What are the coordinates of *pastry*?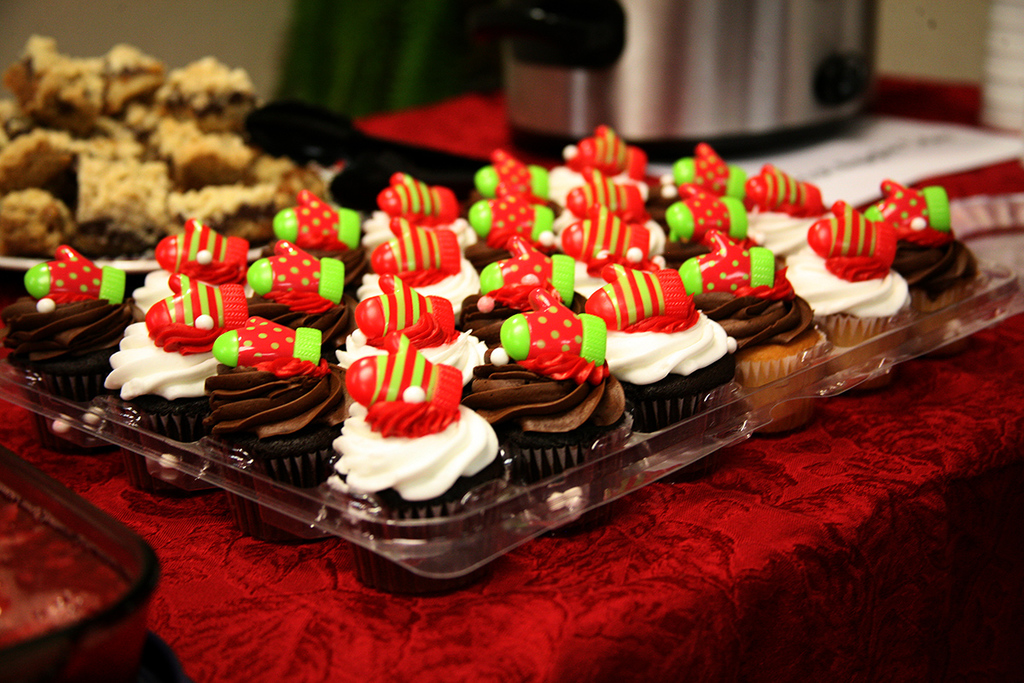
box(363, 172, 476, 260).
